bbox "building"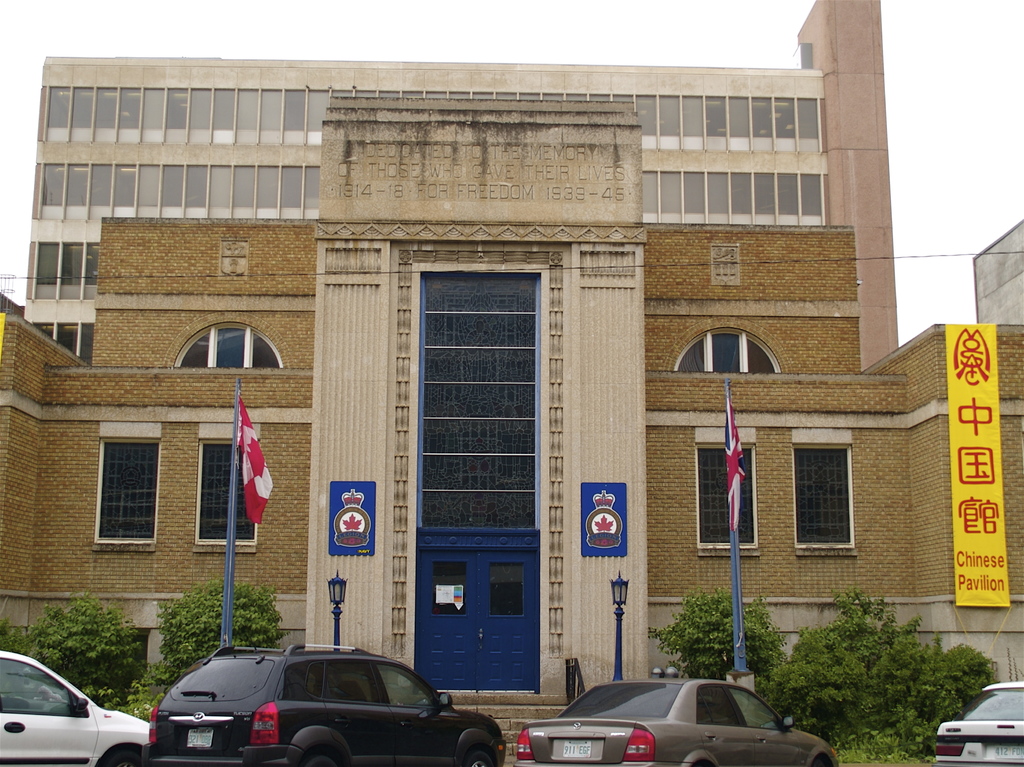
22 0 901 373
